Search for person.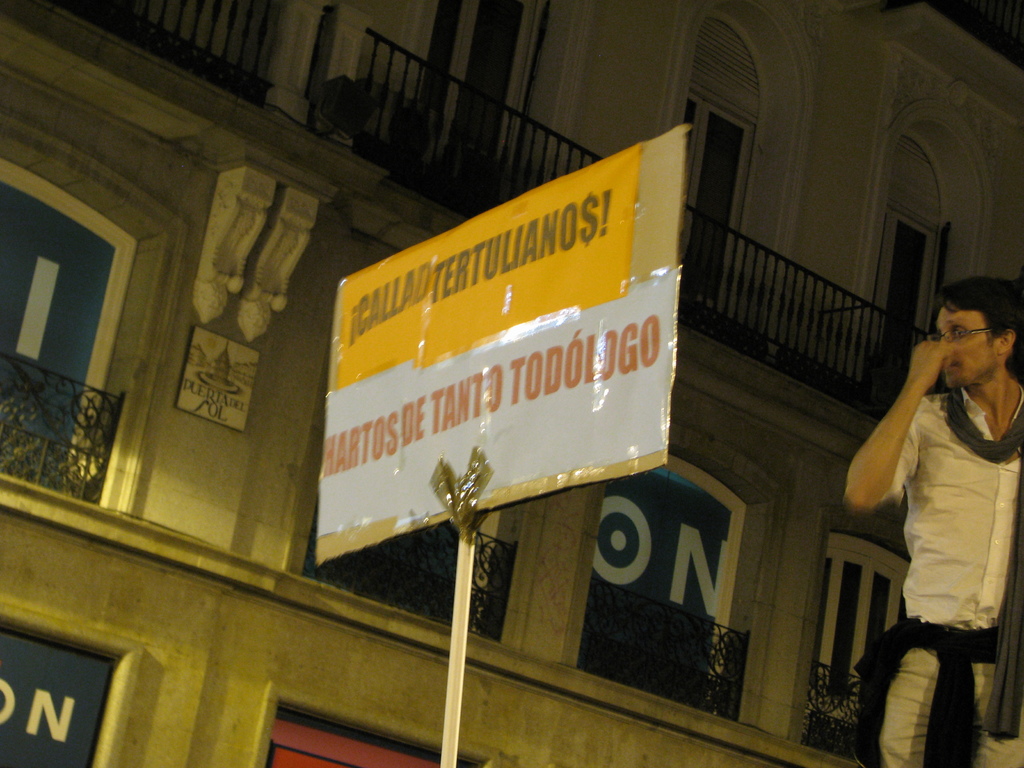
Found at <bbox>840, 257, 1016, 767</bbox>.
